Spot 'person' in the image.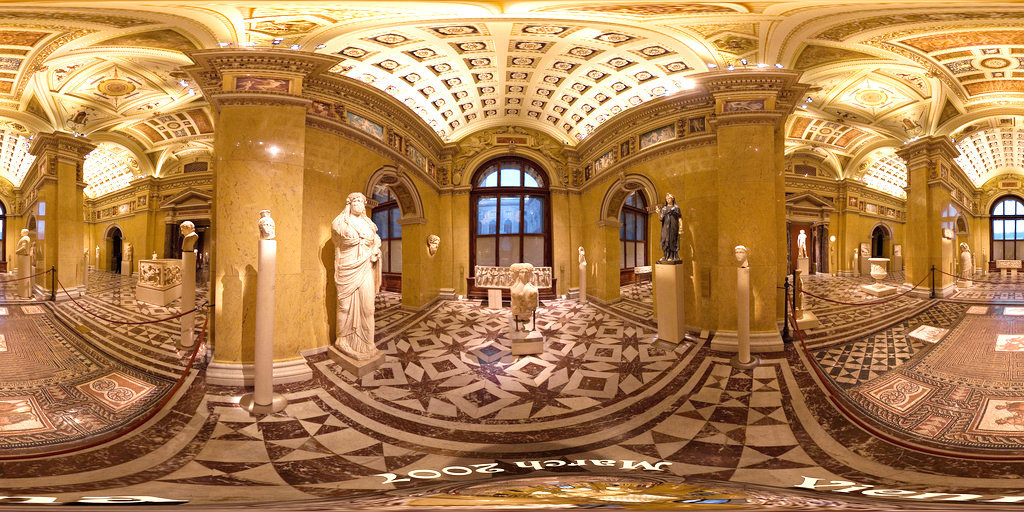
'person' found at 176,224,195,247.
